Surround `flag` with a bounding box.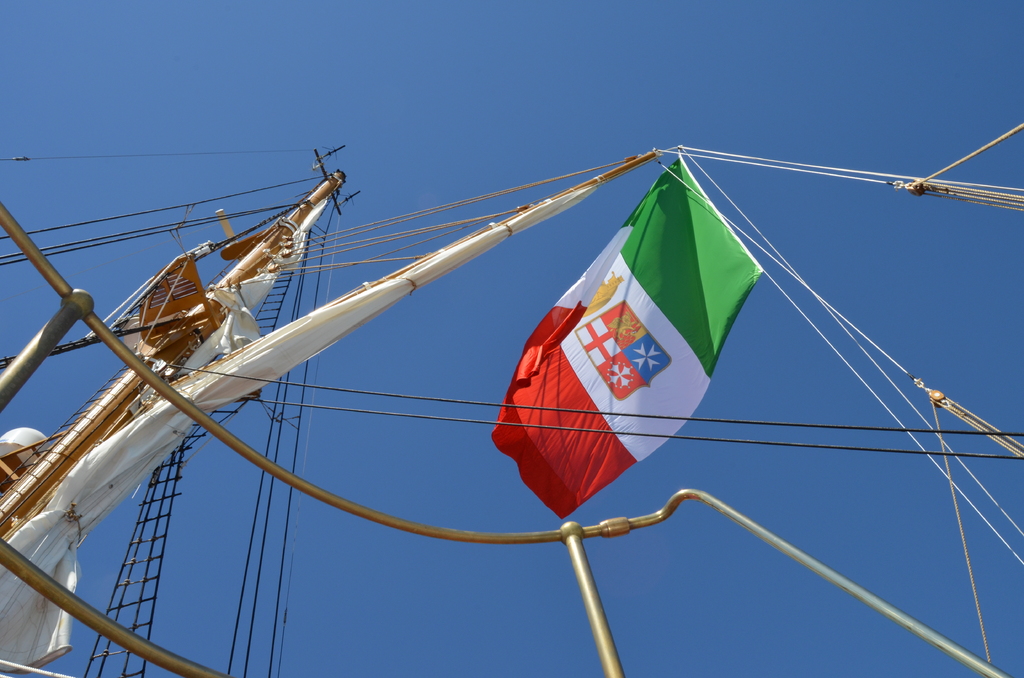
bbox(486, 147, 771, 524).
